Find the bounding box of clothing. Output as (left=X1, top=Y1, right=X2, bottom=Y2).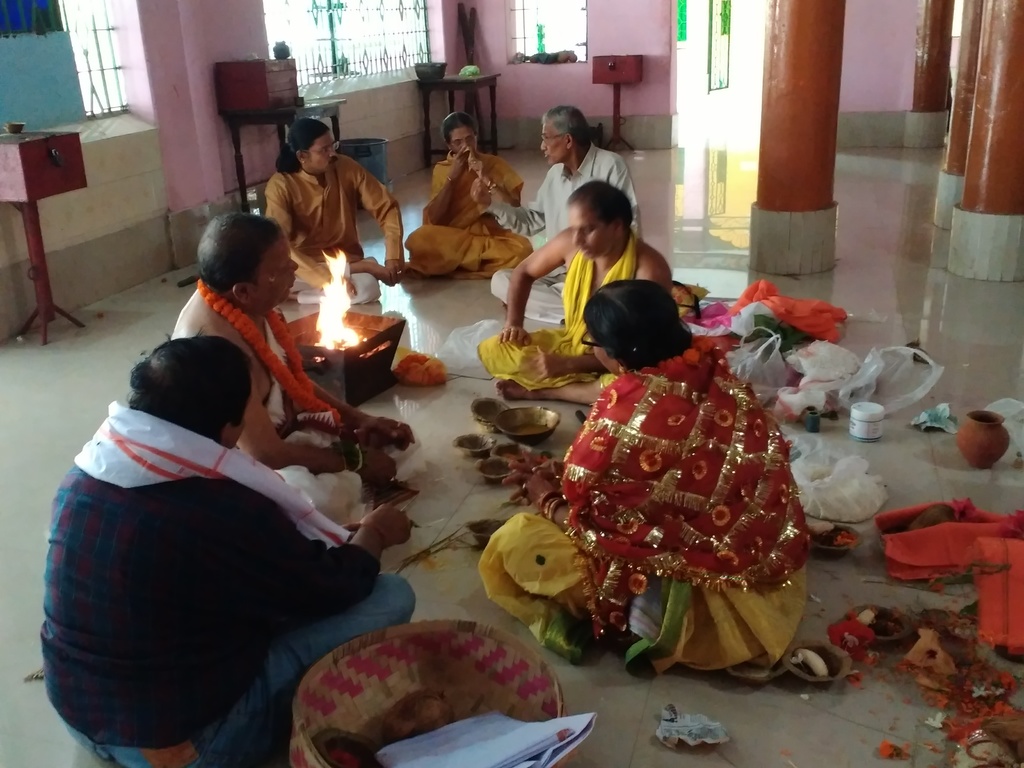
(left=402, top=157, right=540, bottom=282).
